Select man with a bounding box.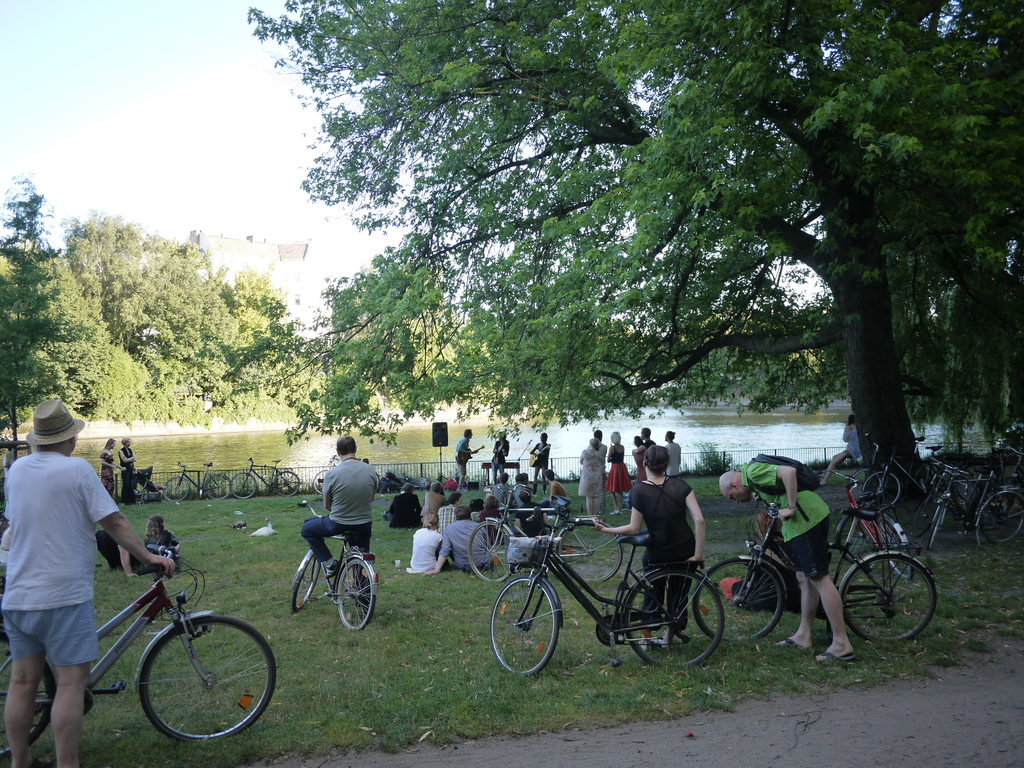
515, 487, 550, 538.
